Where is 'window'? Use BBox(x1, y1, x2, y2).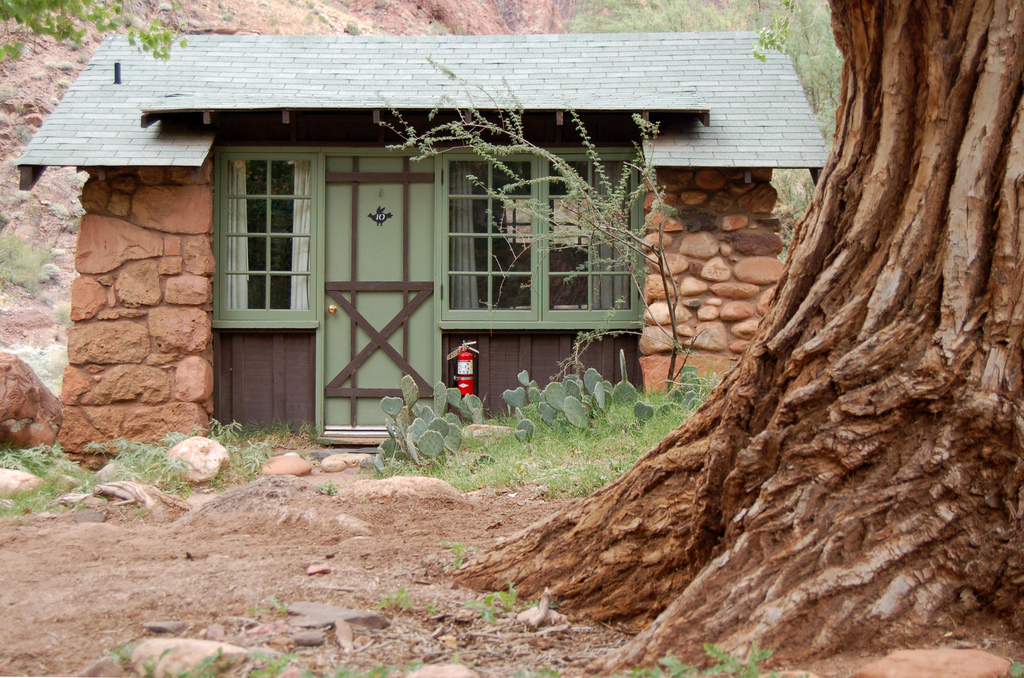
BBox(222, 153, 322, 323).
